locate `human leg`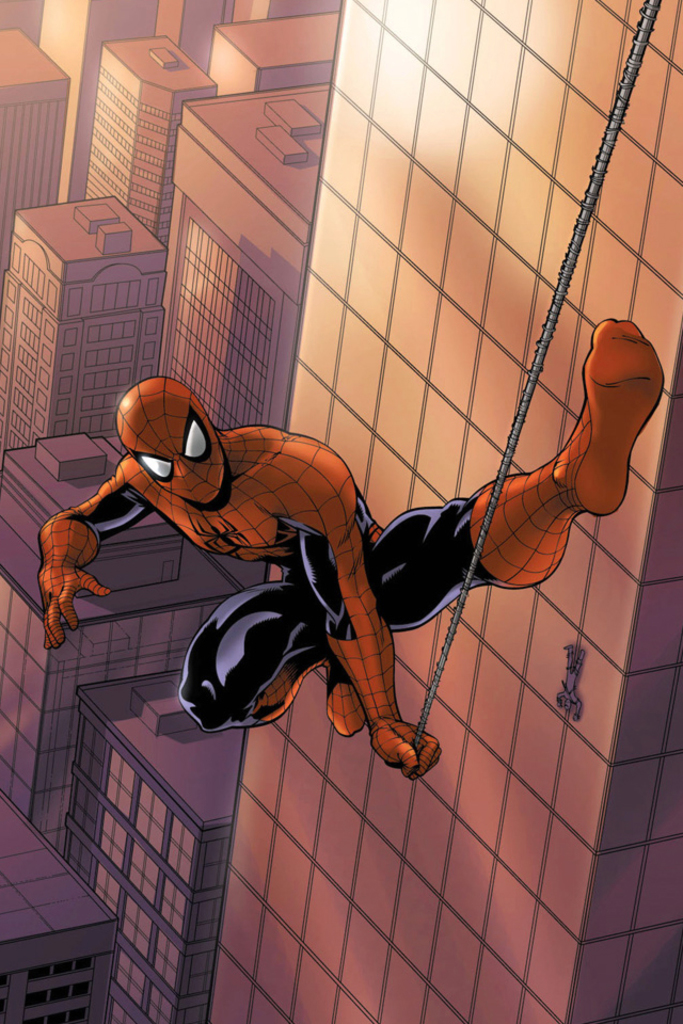
[x1=366, y1=318, x2=665, y2=627]
